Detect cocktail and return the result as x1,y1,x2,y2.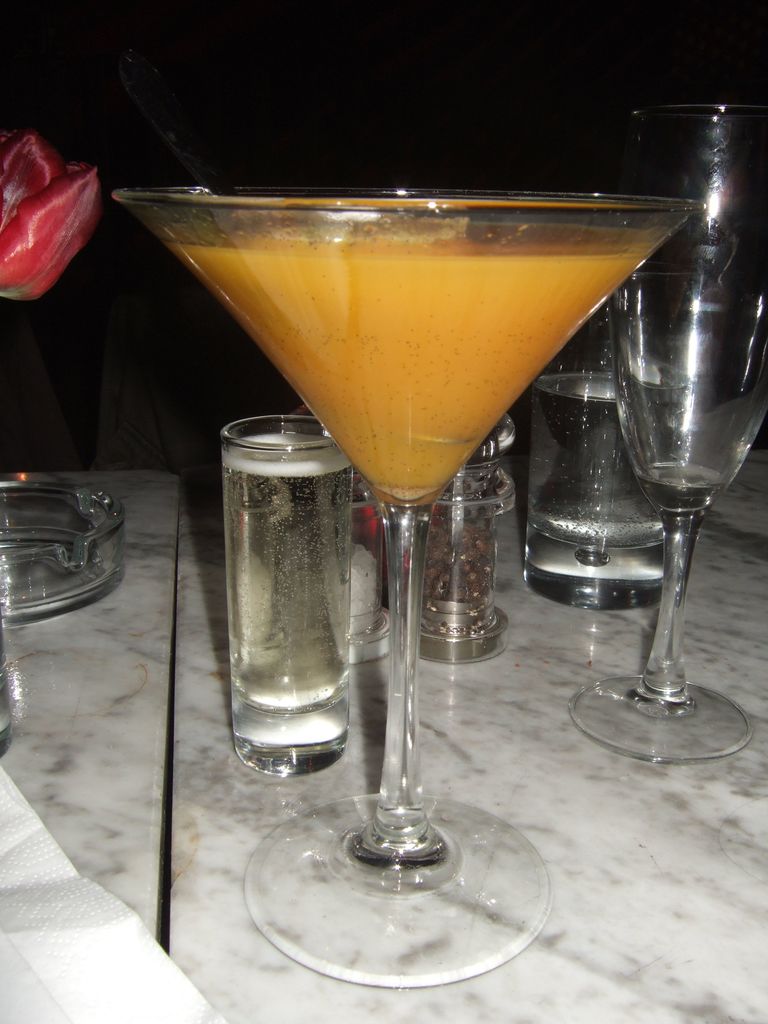
519,302,669,610.
